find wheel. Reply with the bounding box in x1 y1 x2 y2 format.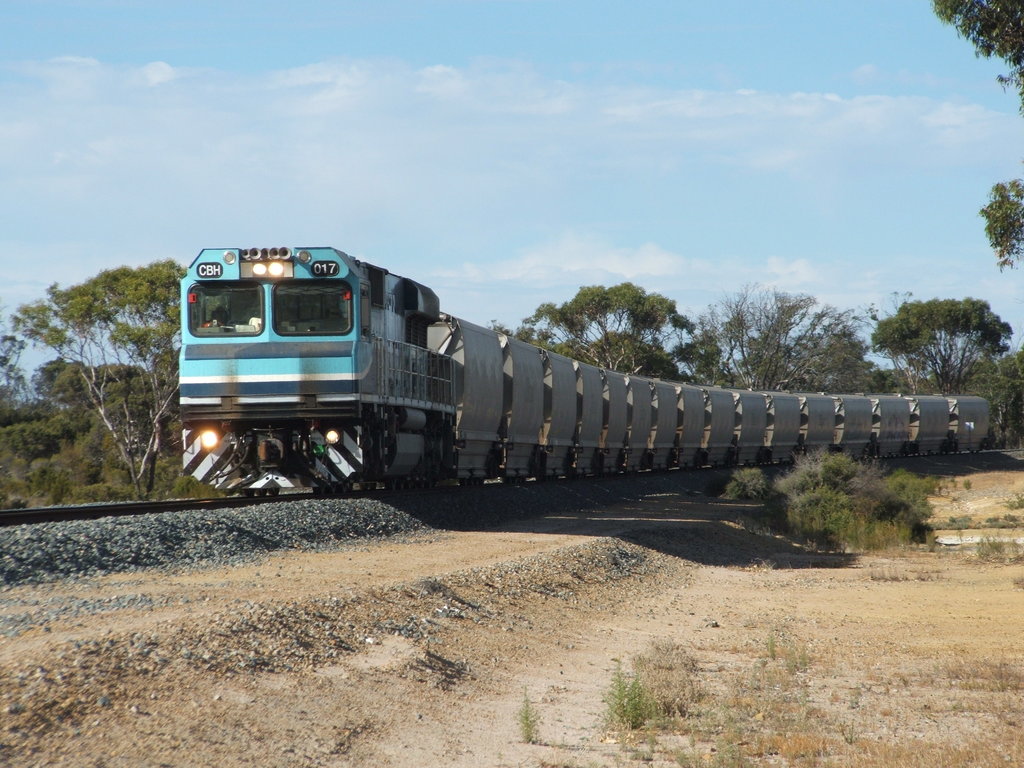
406 478 412 490.
